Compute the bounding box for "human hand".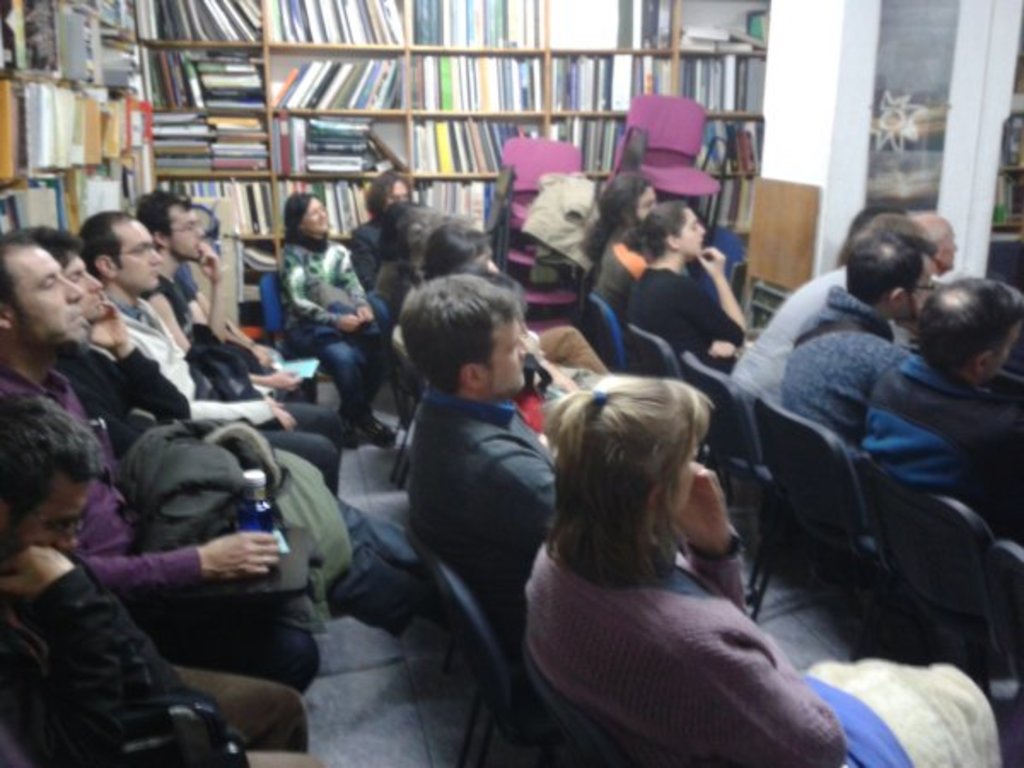
(x1=695, y1=242, x2=732, y2=280).
